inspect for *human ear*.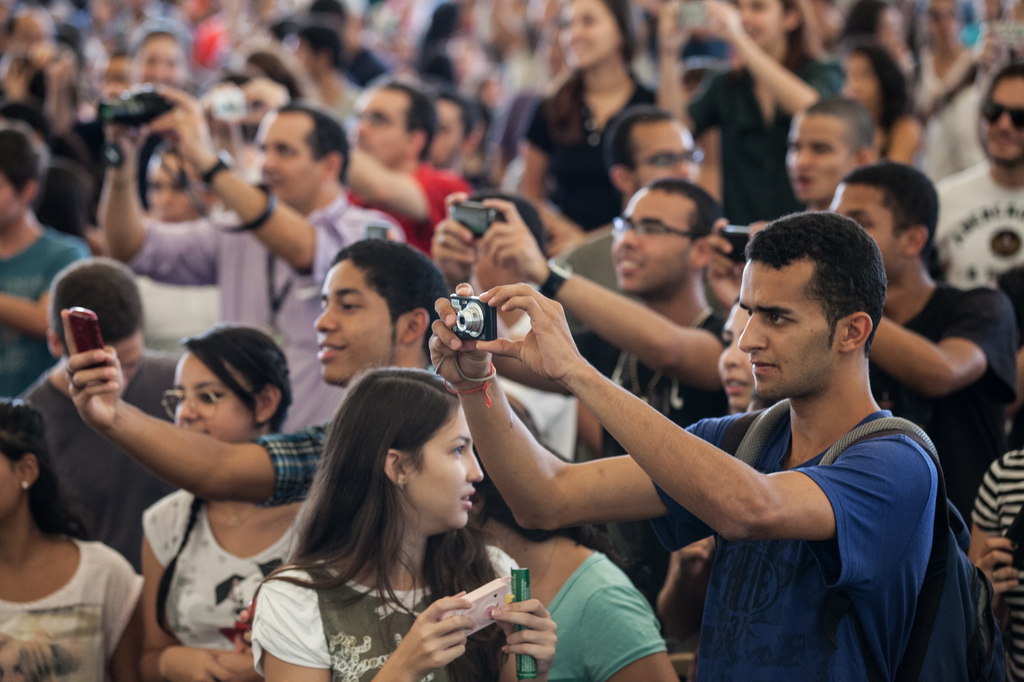
Inspection: {"left": 16, "top": 451, "right": 40, "bottom": 489}.
